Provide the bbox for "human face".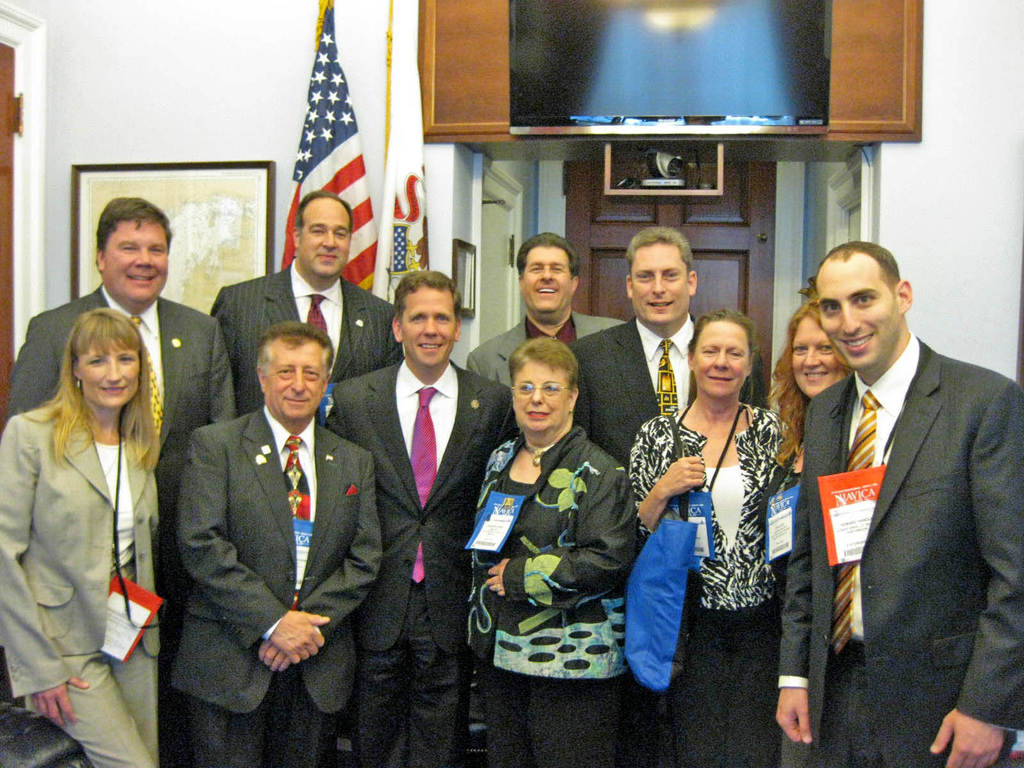
{"x1": 514, "y1": 357, "x2": 572, "y2": 431}.
